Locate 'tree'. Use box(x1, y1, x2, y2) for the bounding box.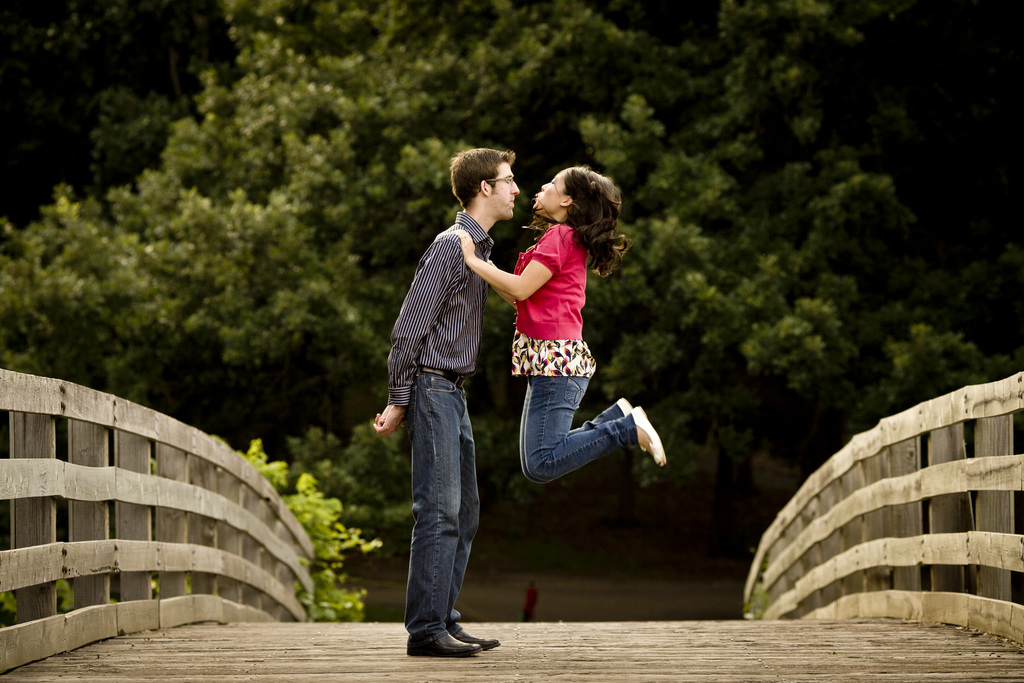
box(0, 0, 1023, 625).
